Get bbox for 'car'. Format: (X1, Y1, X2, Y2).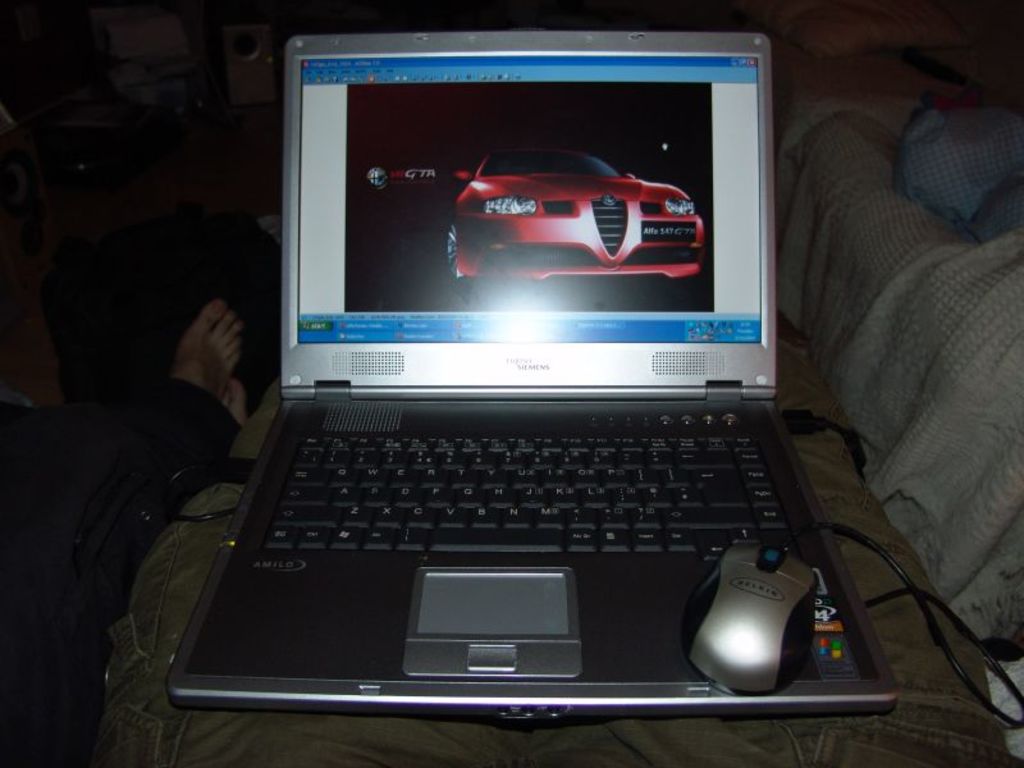
(449, 154, 703, 294).
